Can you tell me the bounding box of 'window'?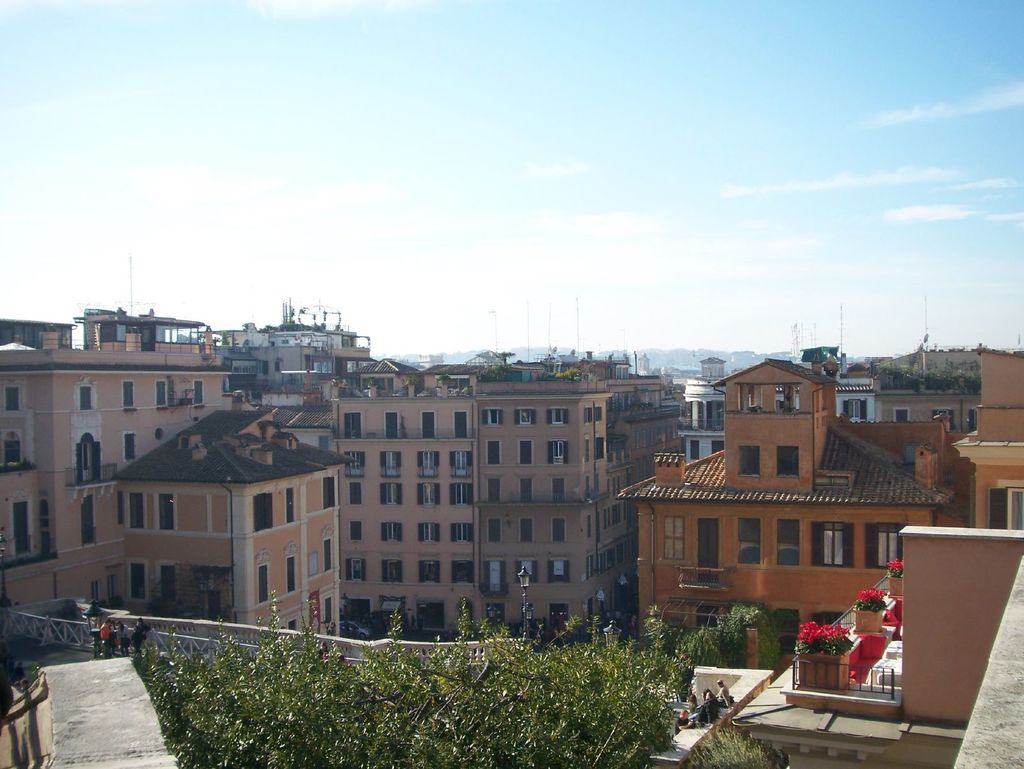
BBox(385, 559, 401, 580).
